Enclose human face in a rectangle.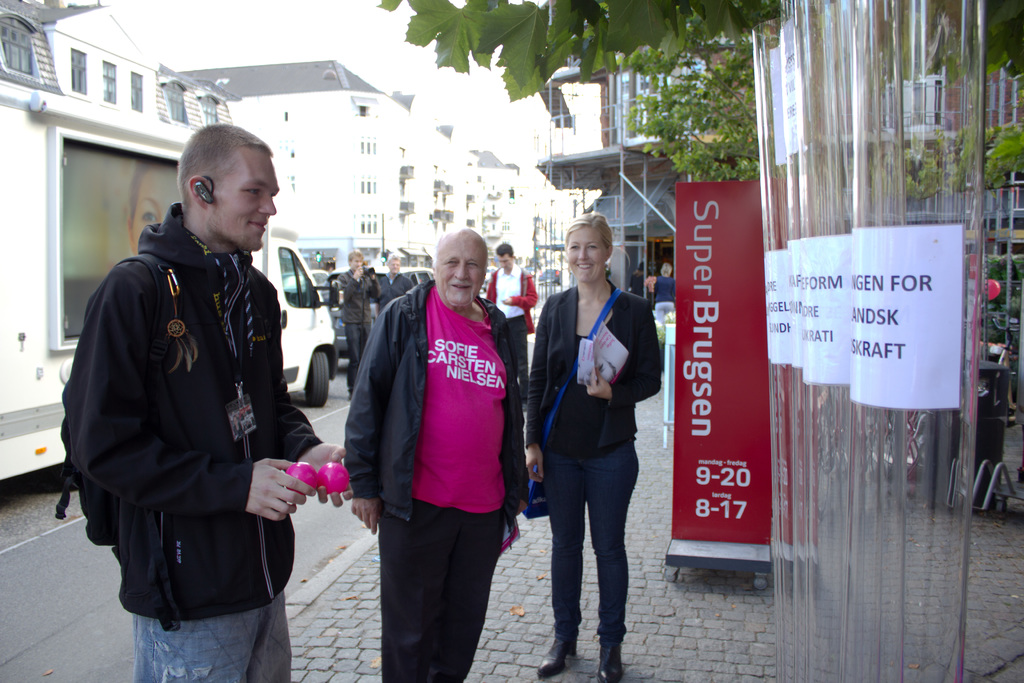
(566,228,606,281).
